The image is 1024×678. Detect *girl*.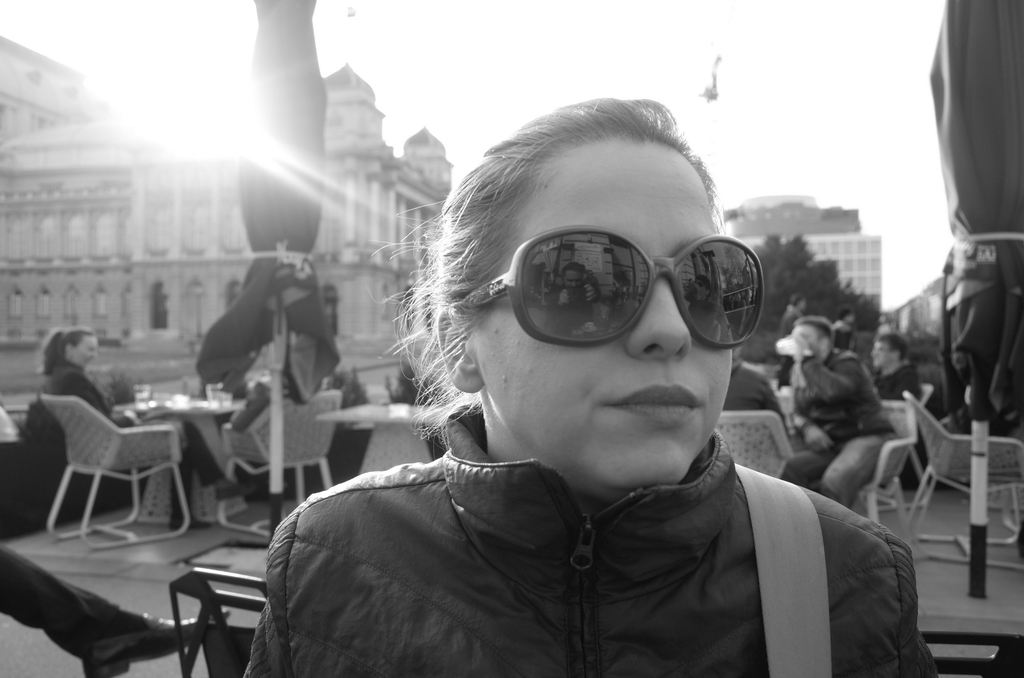
Detection: <box>243,99,935,677</box>.
